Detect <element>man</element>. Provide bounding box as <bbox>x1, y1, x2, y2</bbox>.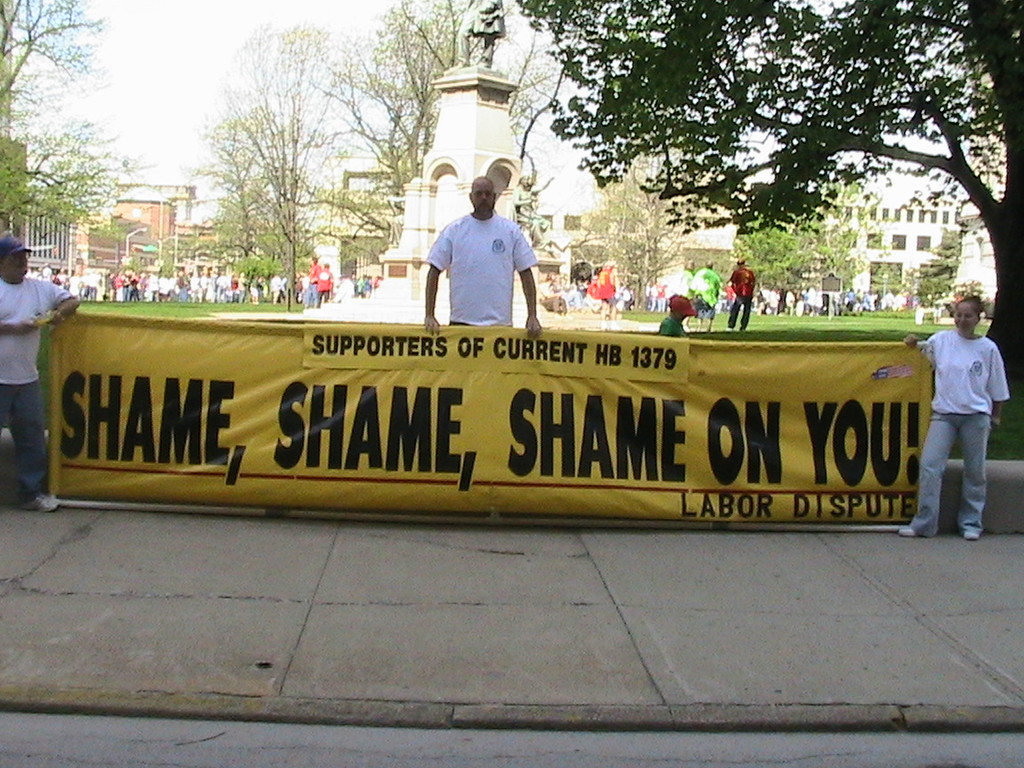
<bbox>727, 255, 758, 331</bbox>.
